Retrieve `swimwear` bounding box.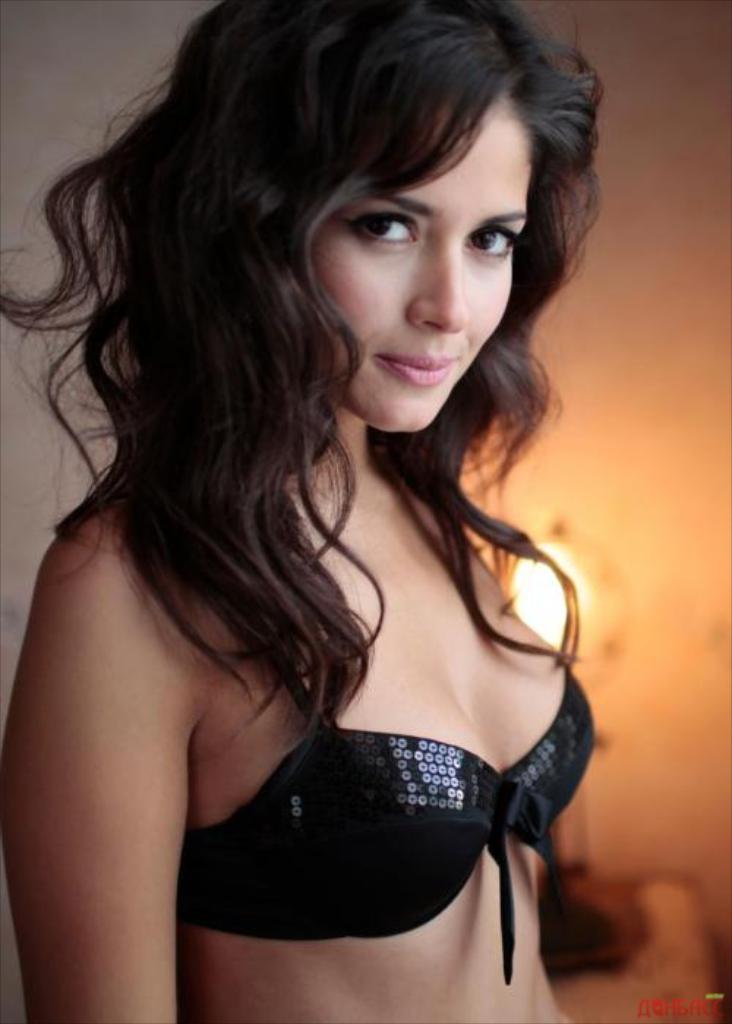
Bounding box: left=195, top=648, right=599, bottom=974.
